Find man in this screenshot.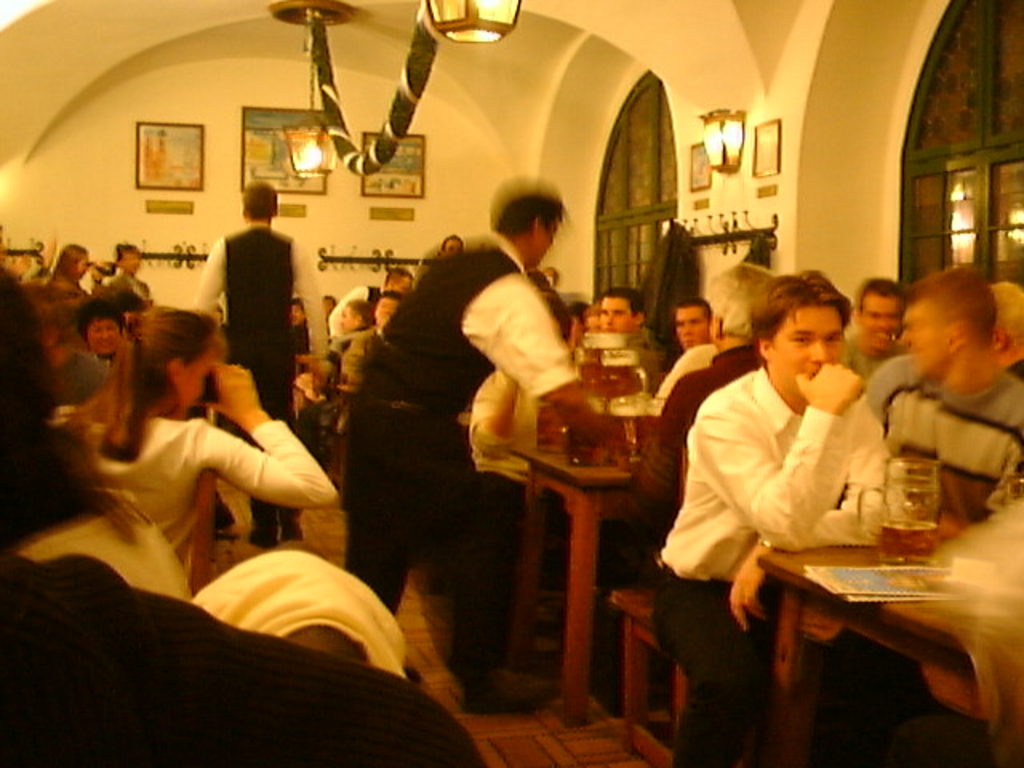
The bounding box for man is box=[347, 189, 550, 714].
